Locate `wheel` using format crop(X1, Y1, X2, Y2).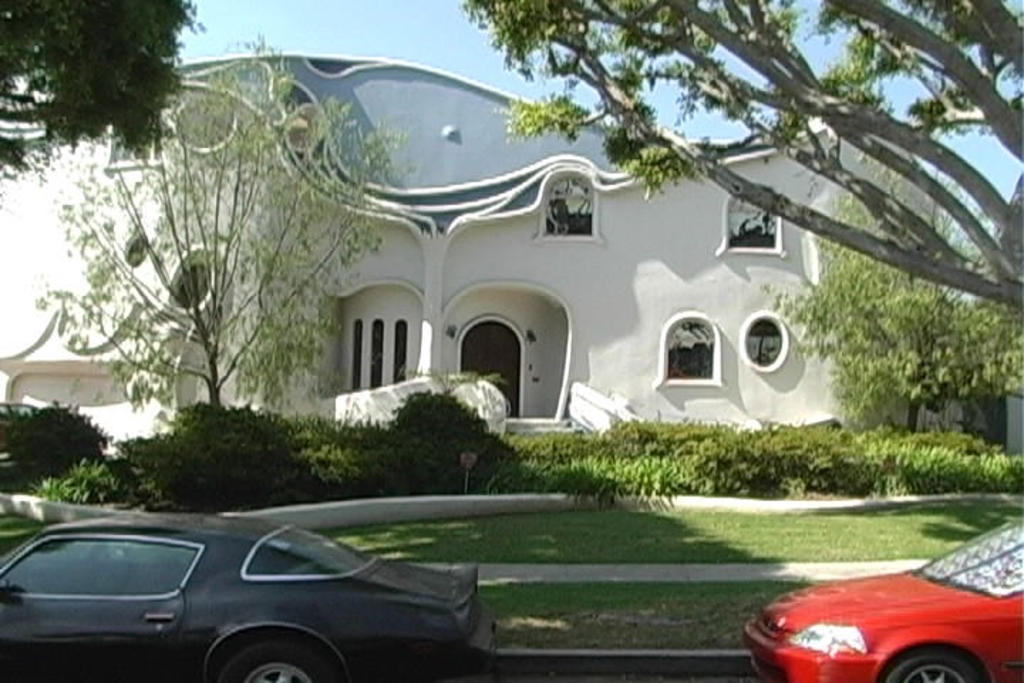
crop(886, 652, 978, 682).
